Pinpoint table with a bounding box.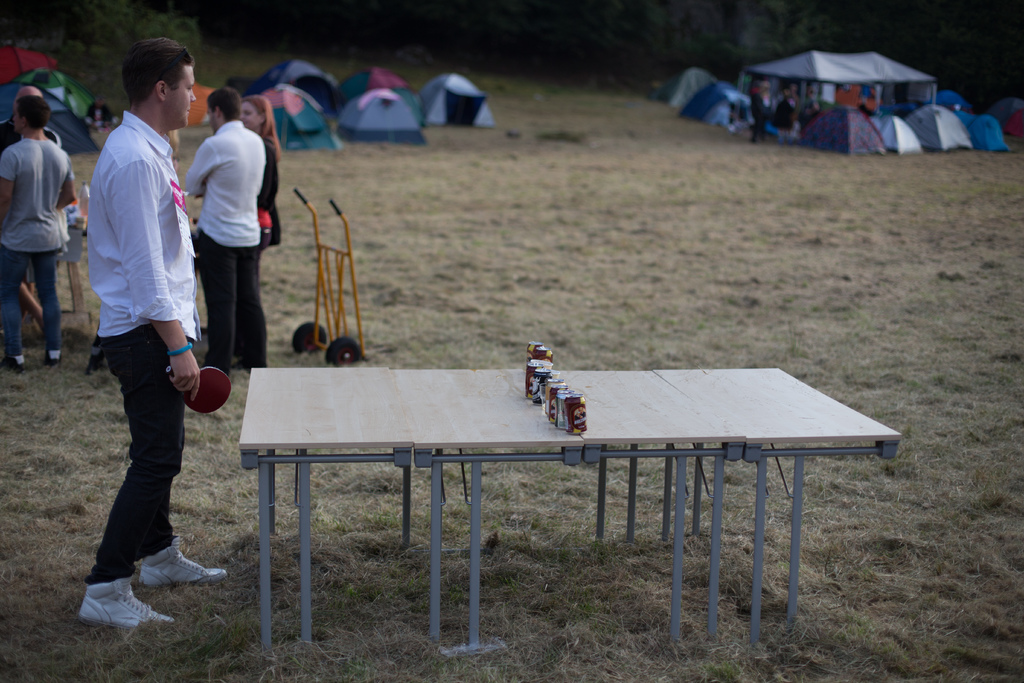
(x1=216, y1=368, x2=881, y2=654).
